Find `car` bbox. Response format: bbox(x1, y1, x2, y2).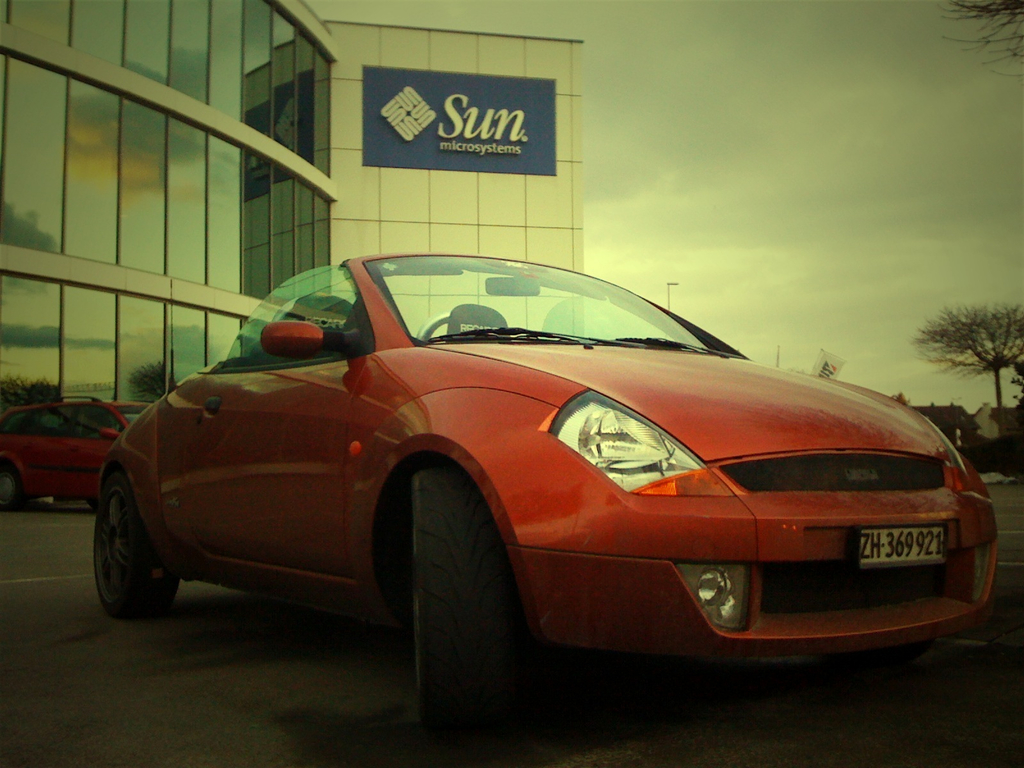
bbox(0, 388, 126, 503).
